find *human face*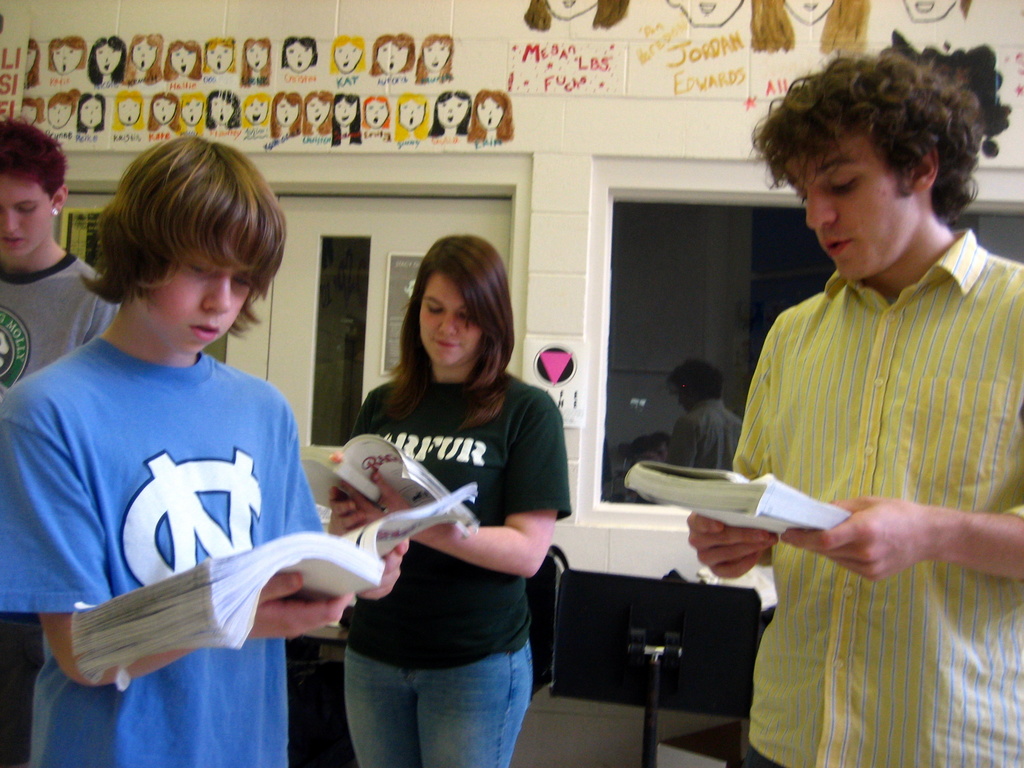
pyautogui.locateOnScreen(118, 100, 144, 130)
